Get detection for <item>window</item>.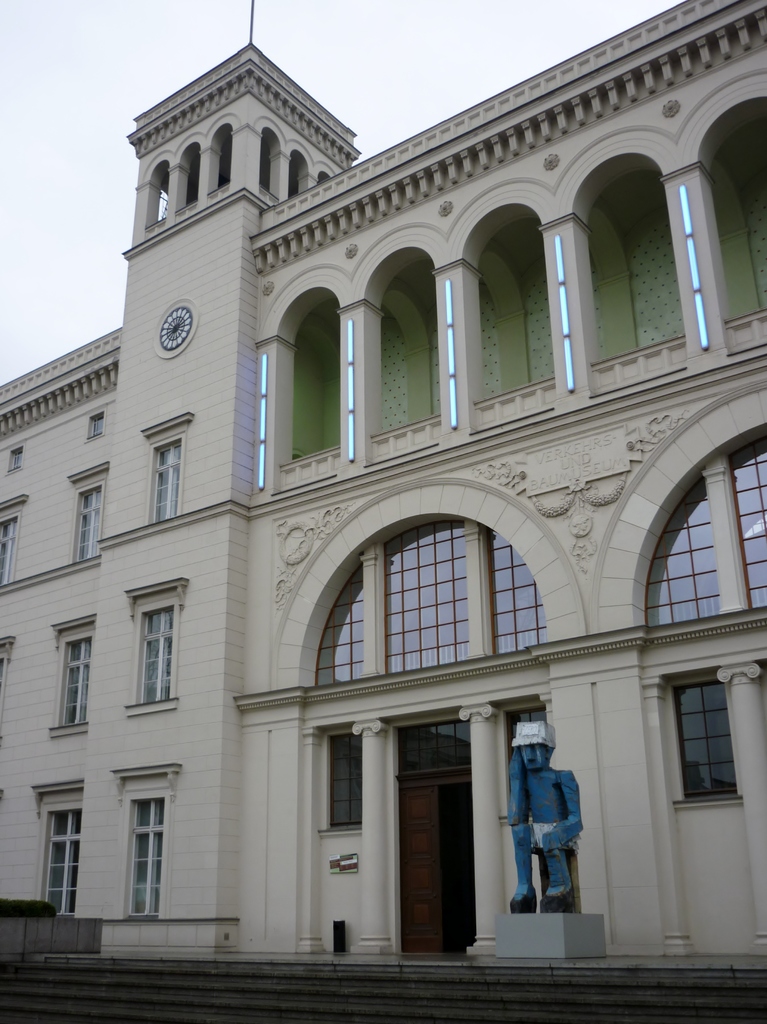
Detection: l=29, t=780, r=78, b=918.
